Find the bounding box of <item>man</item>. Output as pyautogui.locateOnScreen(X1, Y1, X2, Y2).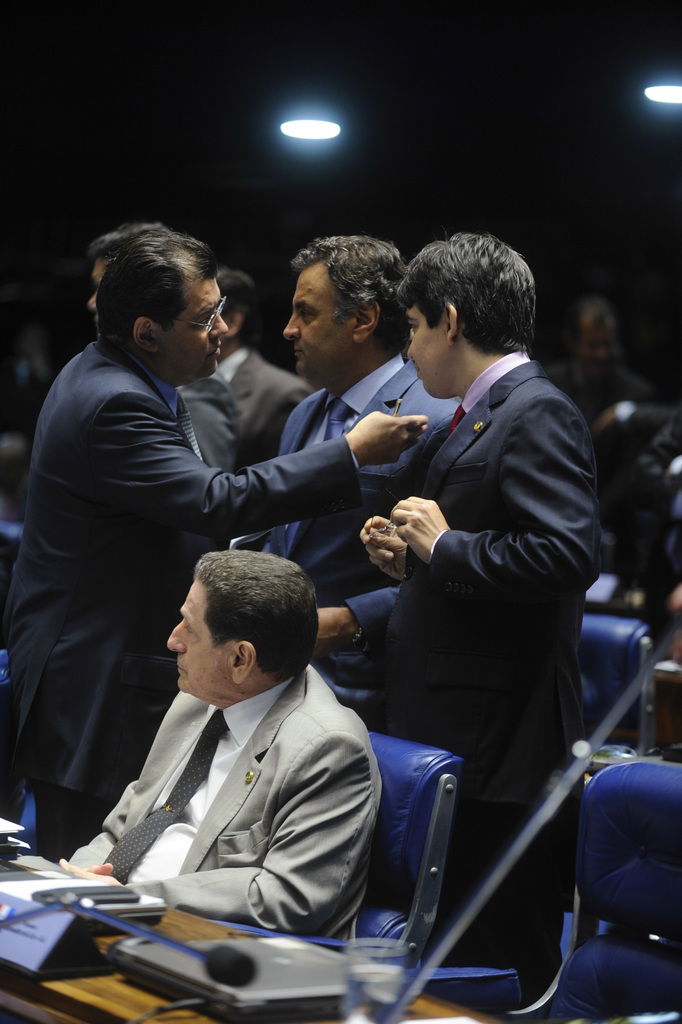
pyautogui.locateOnScreen(0, 223, 431, 868).
